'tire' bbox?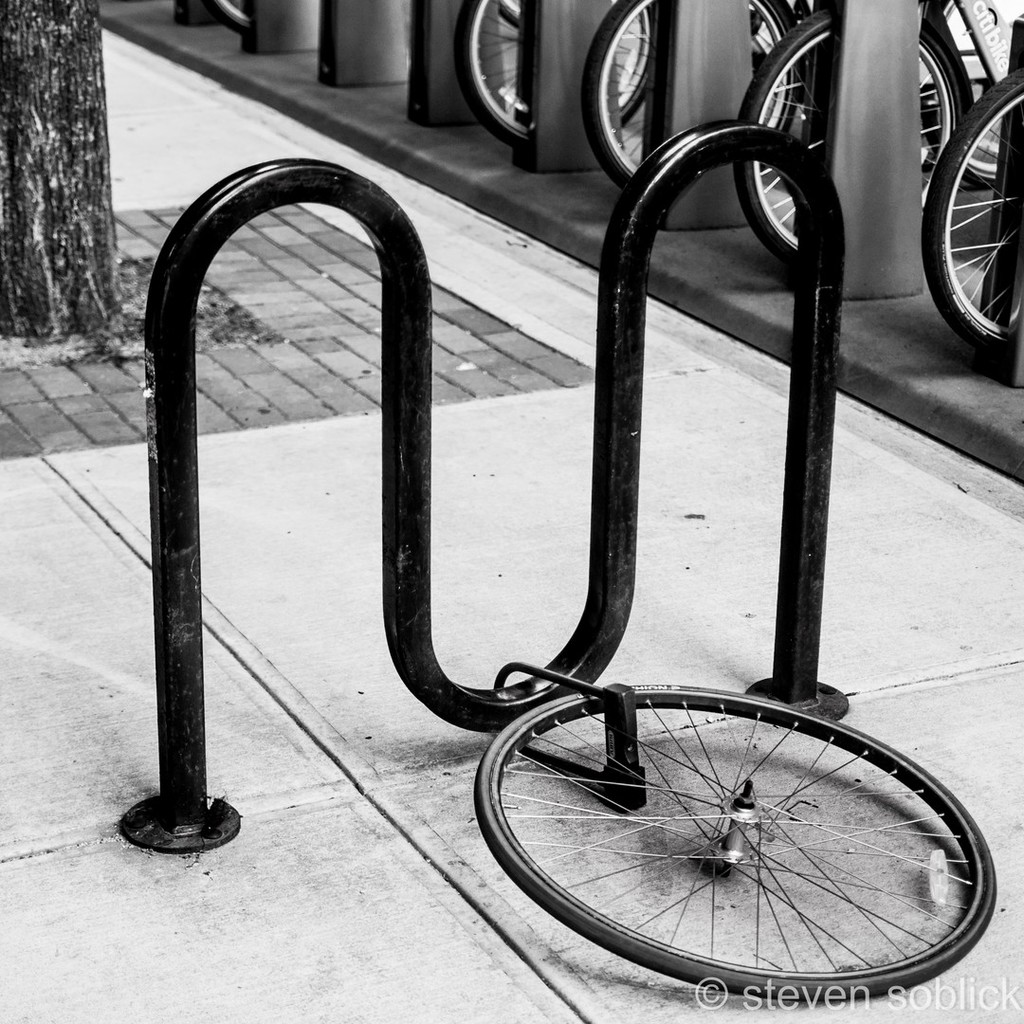
region(736, 5, 968, 265)
